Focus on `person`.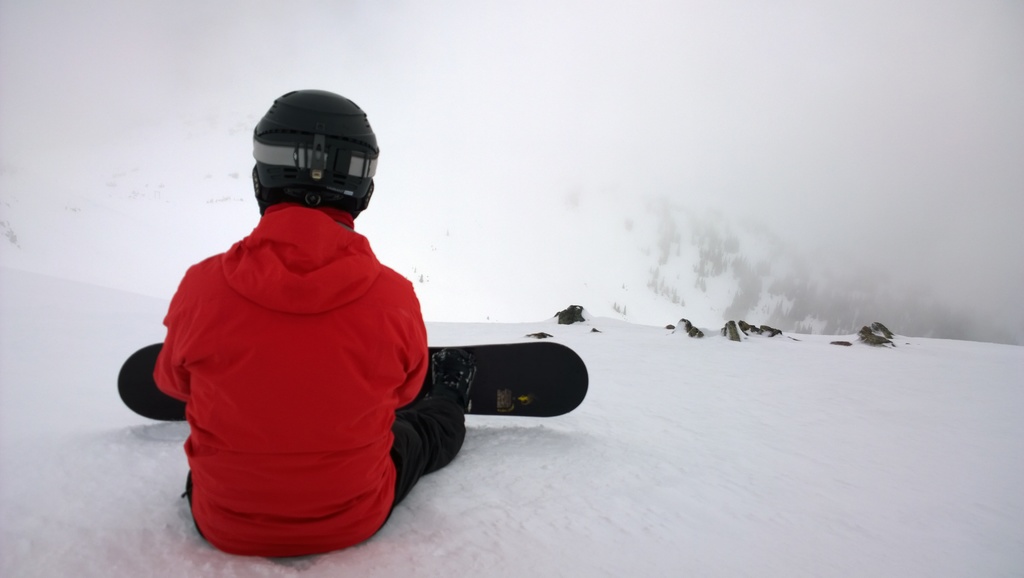
Focused at x1=154 y1=88 x2=480 y2=556.
